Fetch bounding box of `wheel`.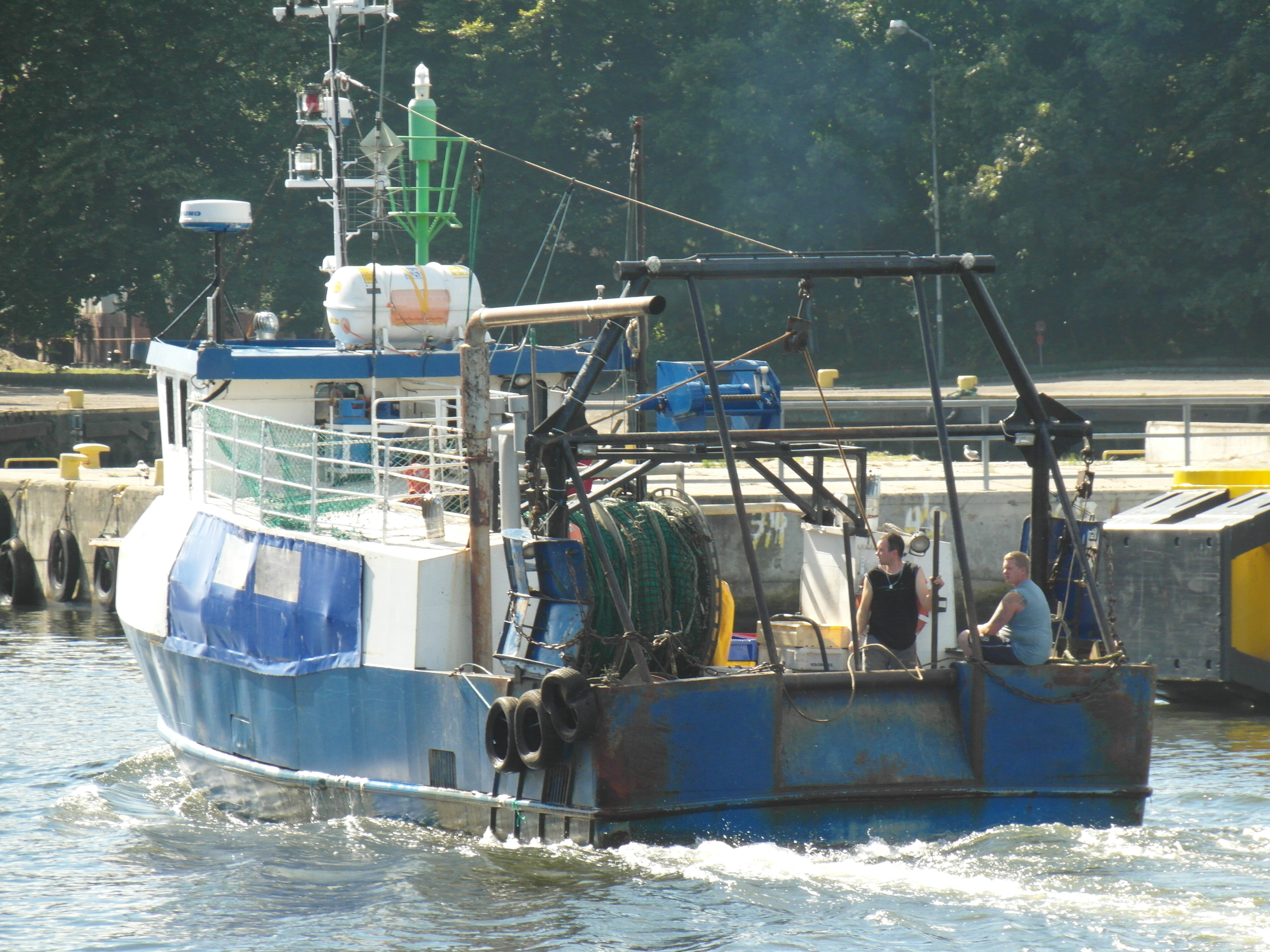
Bbox: (x1=202, y1=158, x2=212, y2=194).
